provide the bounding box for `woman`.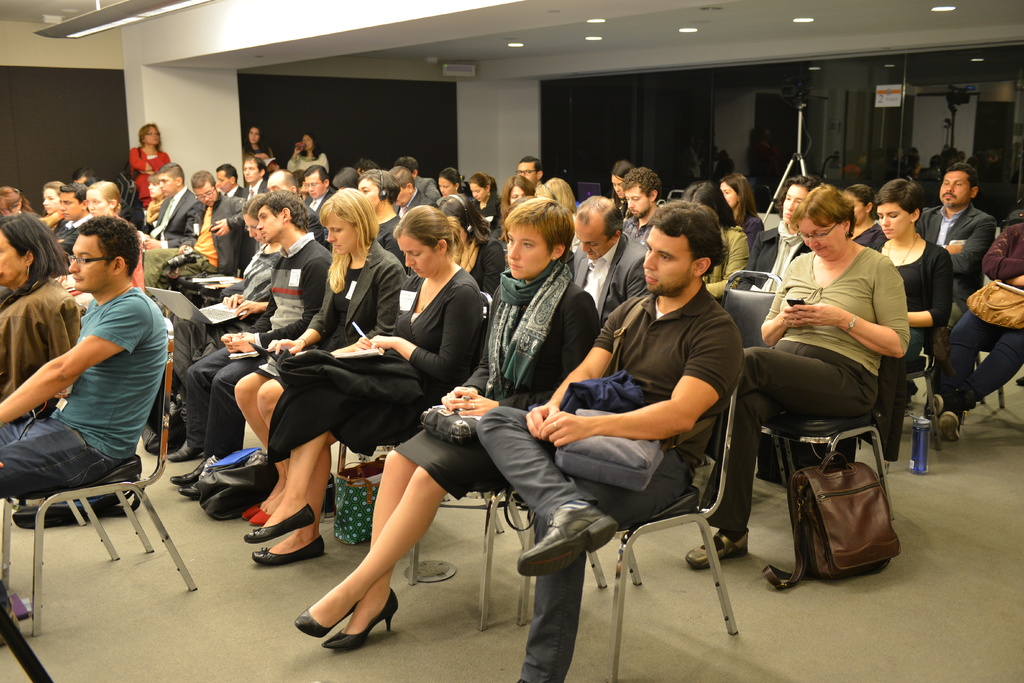
542:174:580:247.
